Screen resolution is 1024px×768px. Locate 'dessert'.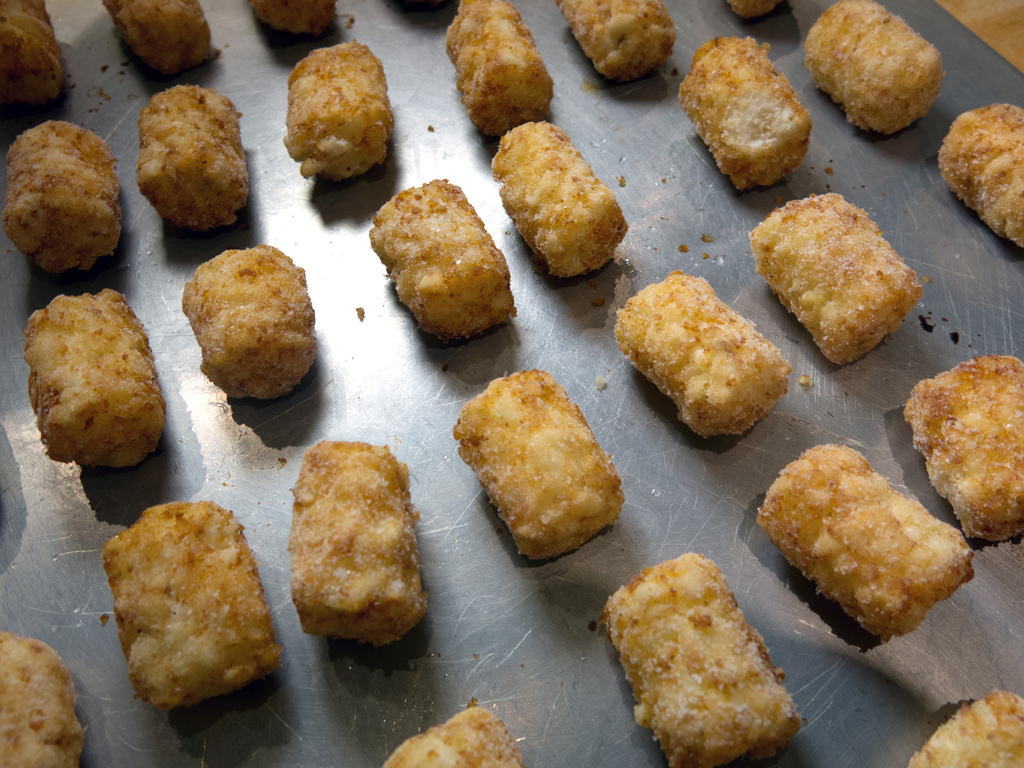
box=[381, 705, 520, 765].
